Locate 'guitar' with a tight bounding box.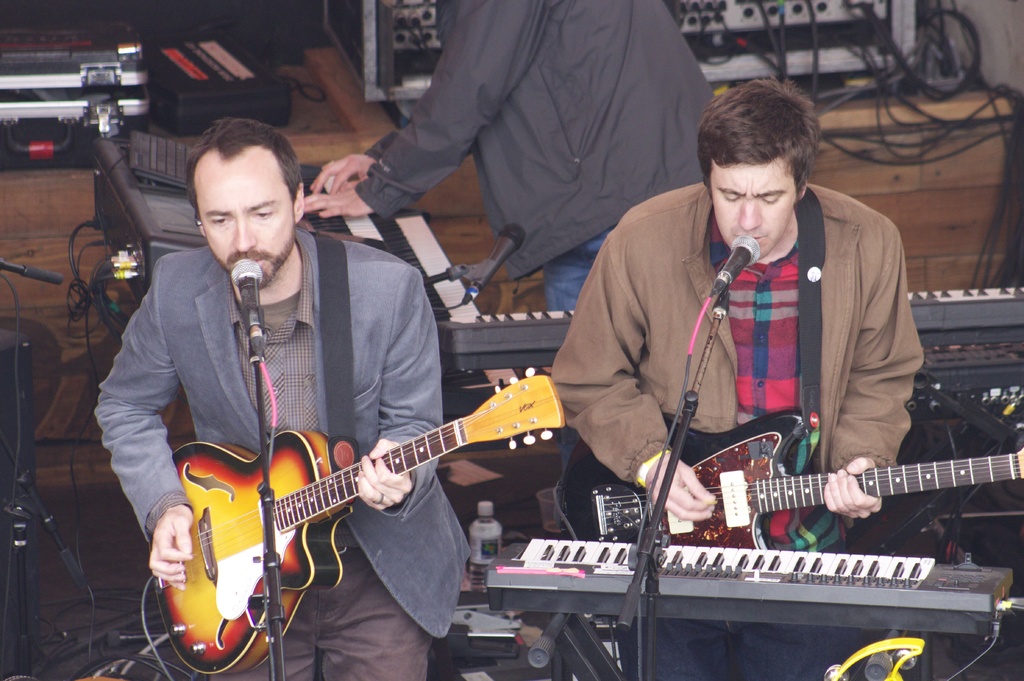
region(543, 408, 1023, 546).
